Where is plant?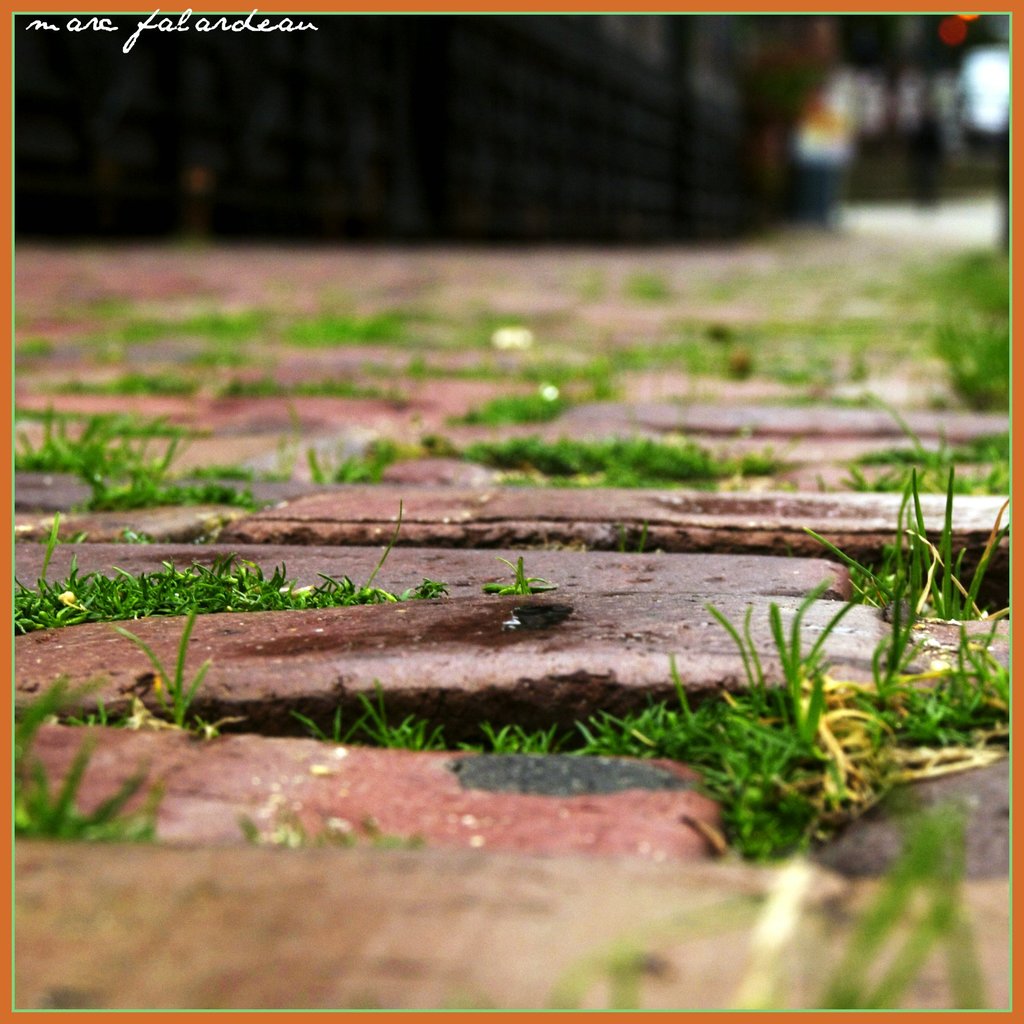
[13, 484, 460, 608].
